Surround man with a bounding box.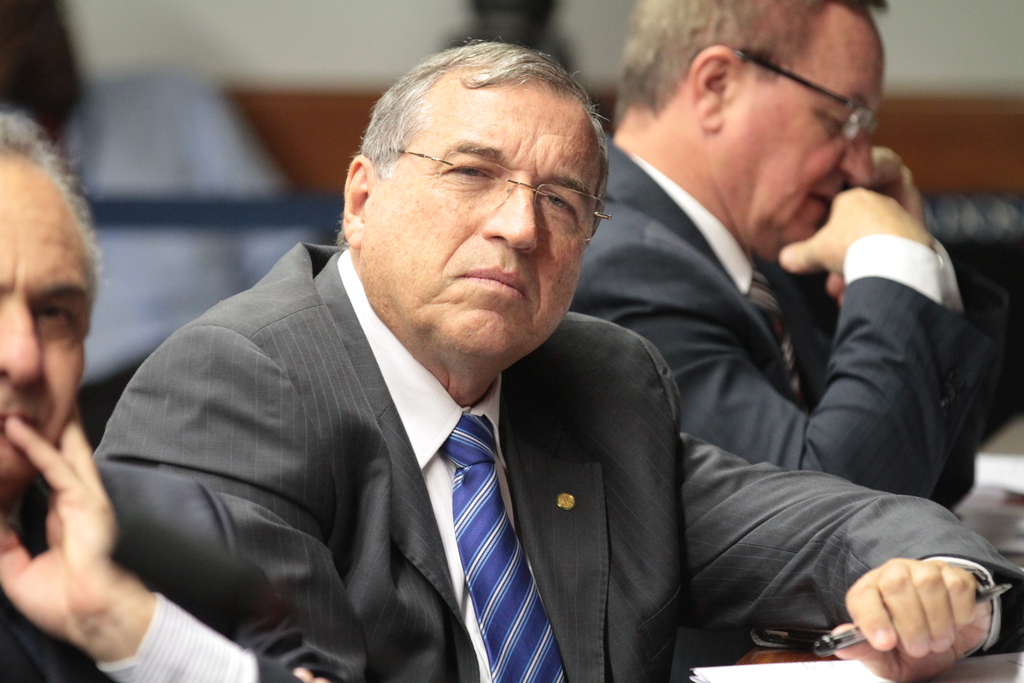
Rect(0, 0, 328, 452).
